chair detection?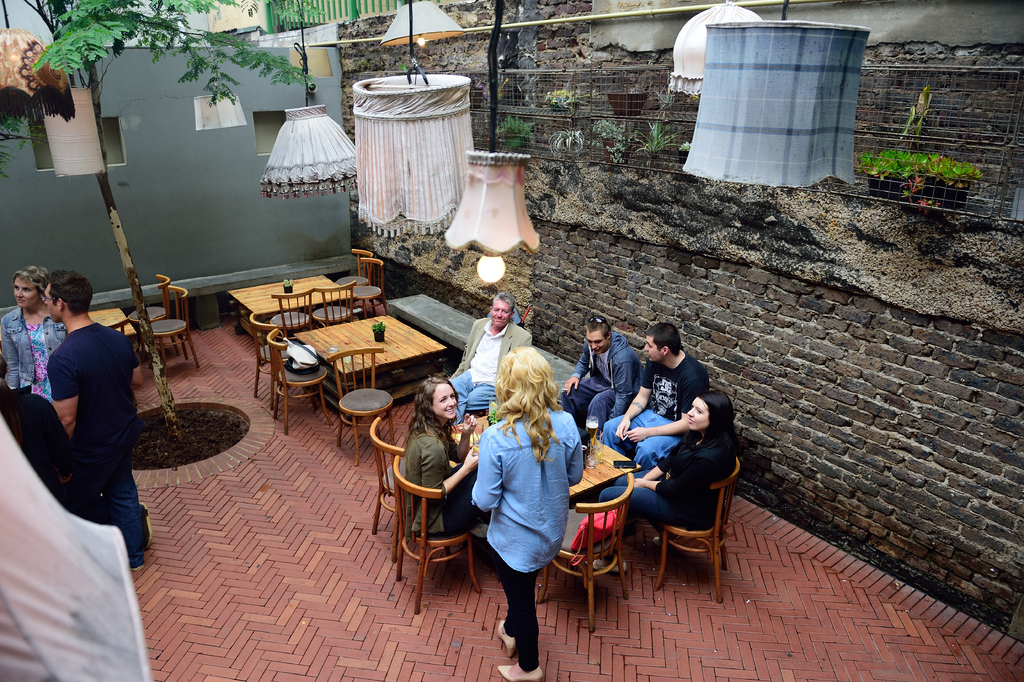
select_region(269, 287, 315, 339)
